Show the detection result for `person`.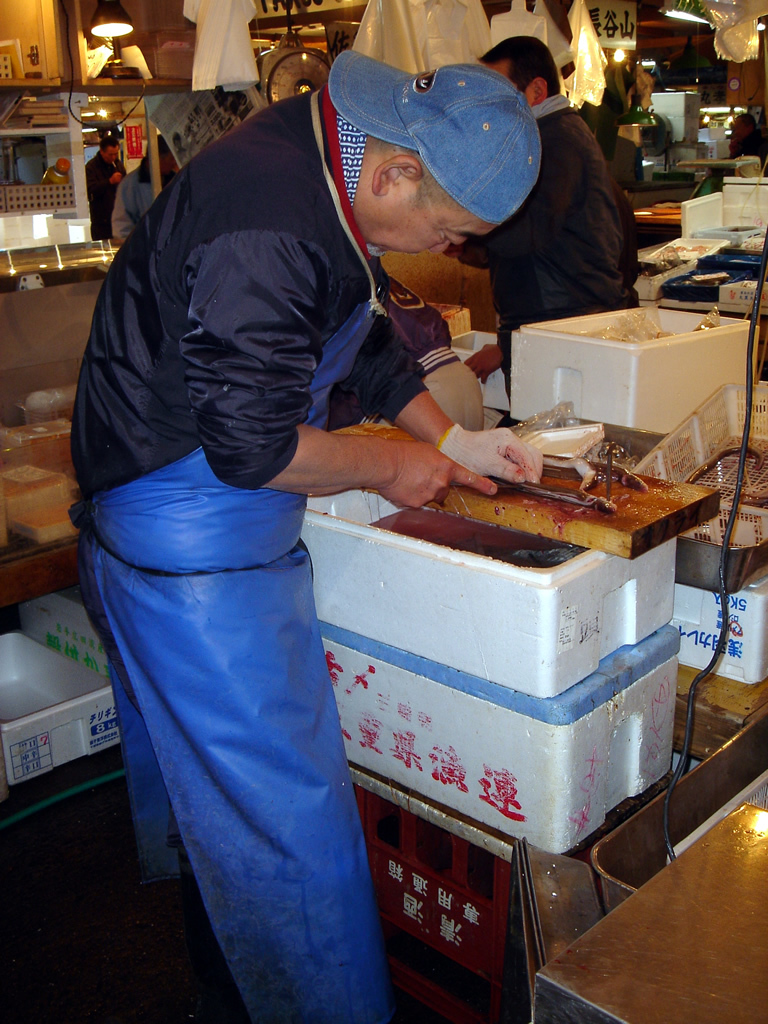
(left=86, top=135, right=129, bottom=238).
